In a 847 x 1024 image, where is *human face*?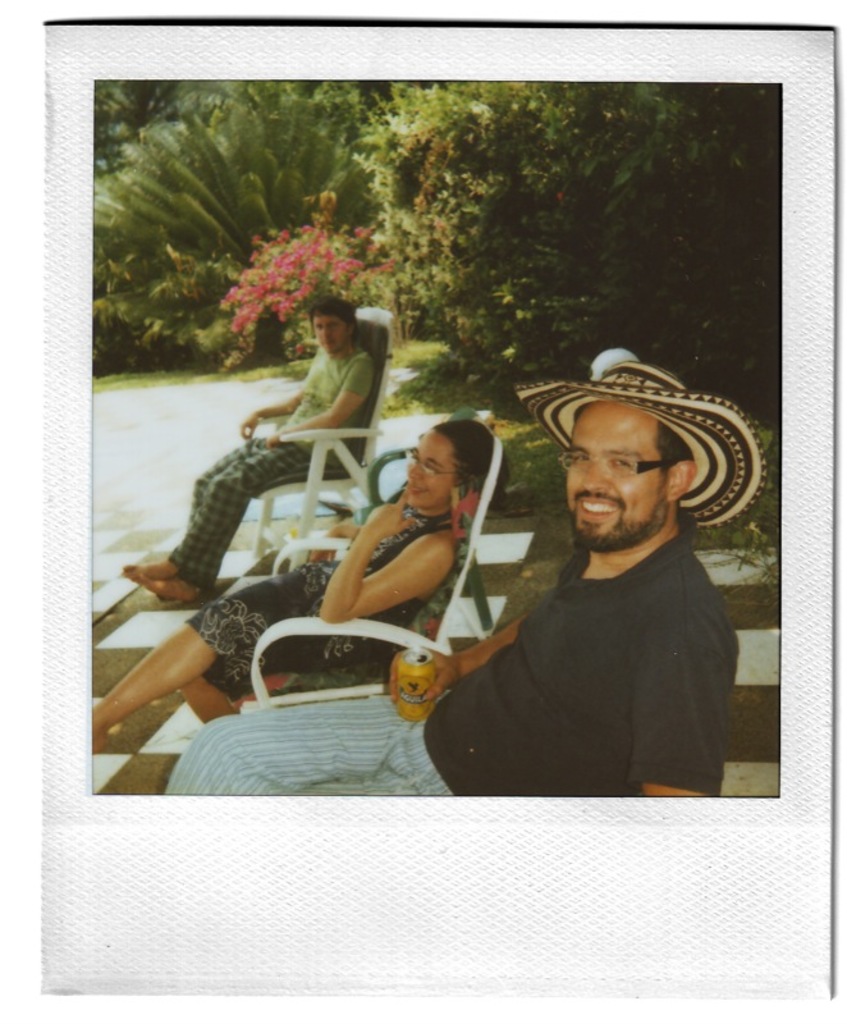
pyautogui.locateOnScreen(544, 396, 677, 575).
